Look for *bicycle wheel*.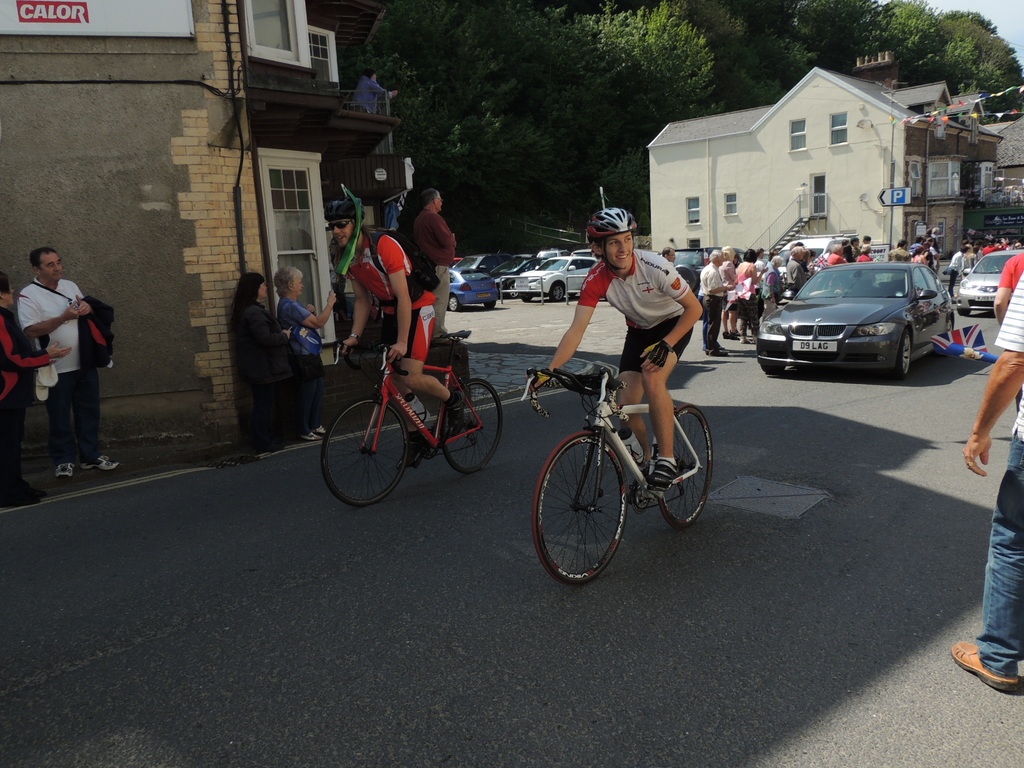
Found: 657 403 716 533.
